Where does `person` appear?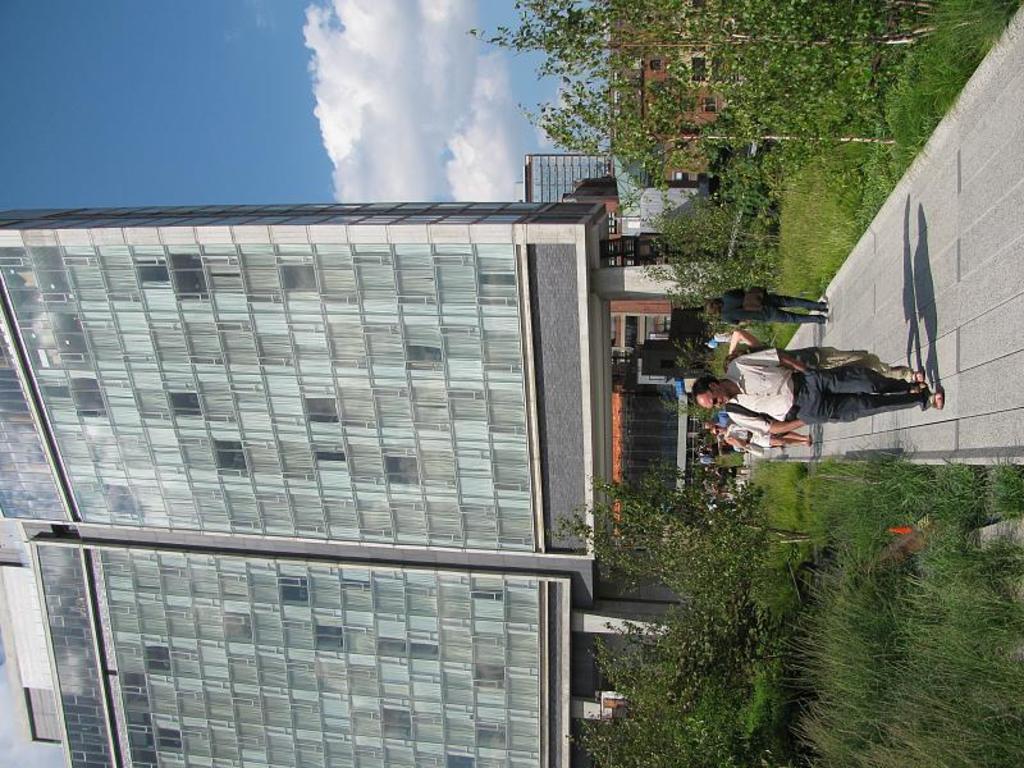
Appears at select_region(721, 329, 928, 394).
